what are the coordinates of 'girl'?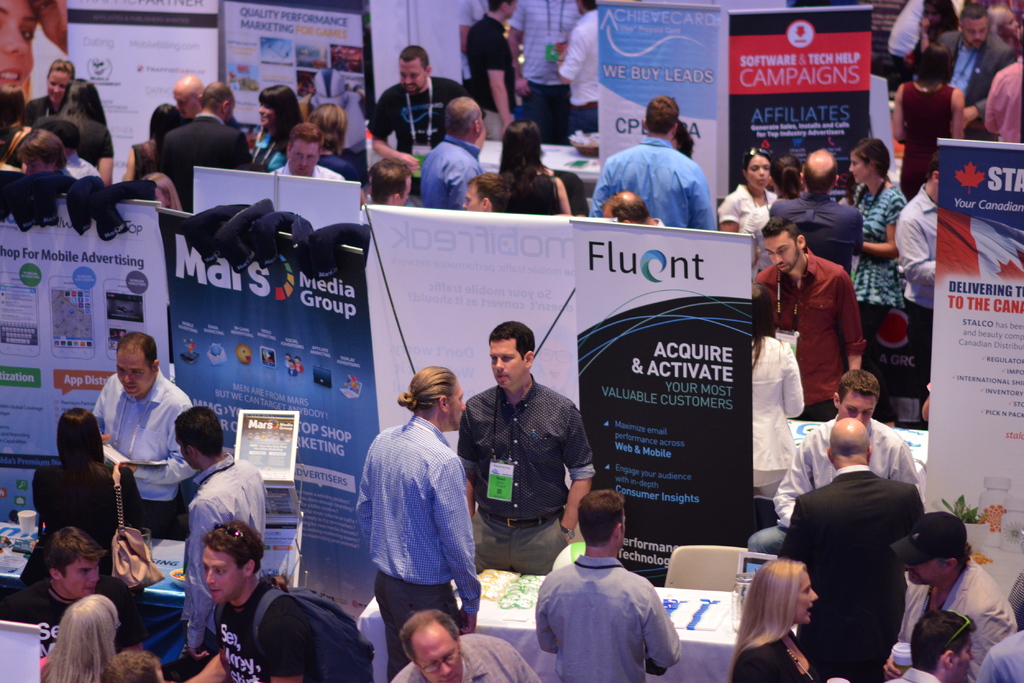
Rect(43, 586, 110, 682).
